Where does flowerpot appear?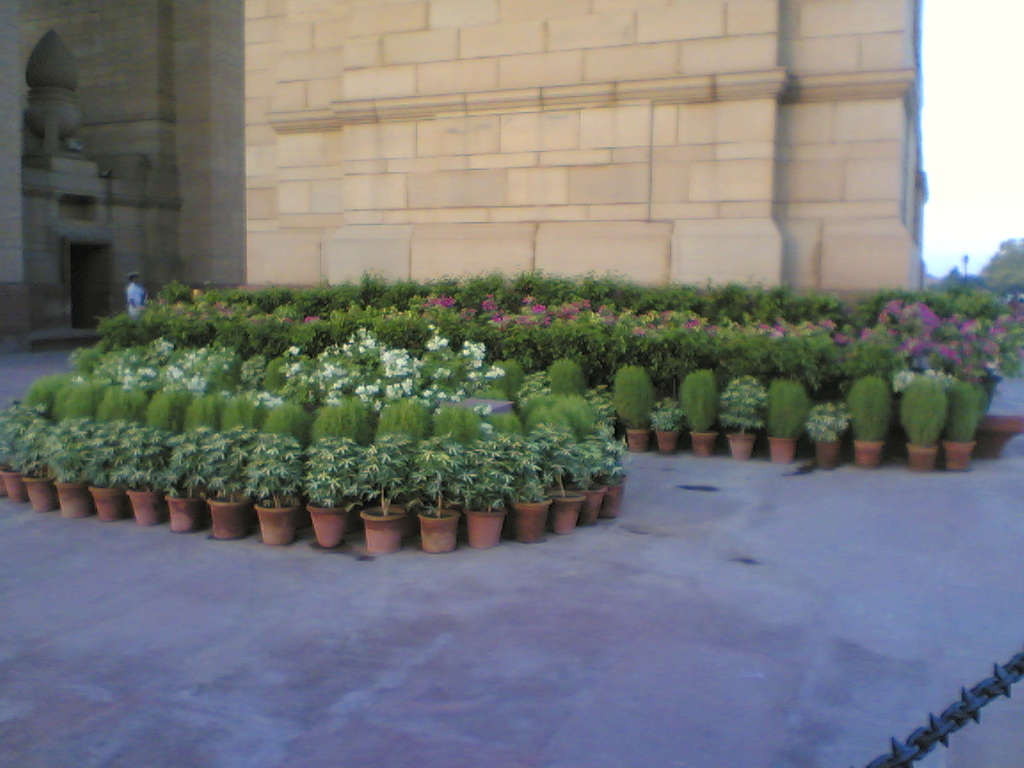
Appears at locate(252, 501, 301, 547).
